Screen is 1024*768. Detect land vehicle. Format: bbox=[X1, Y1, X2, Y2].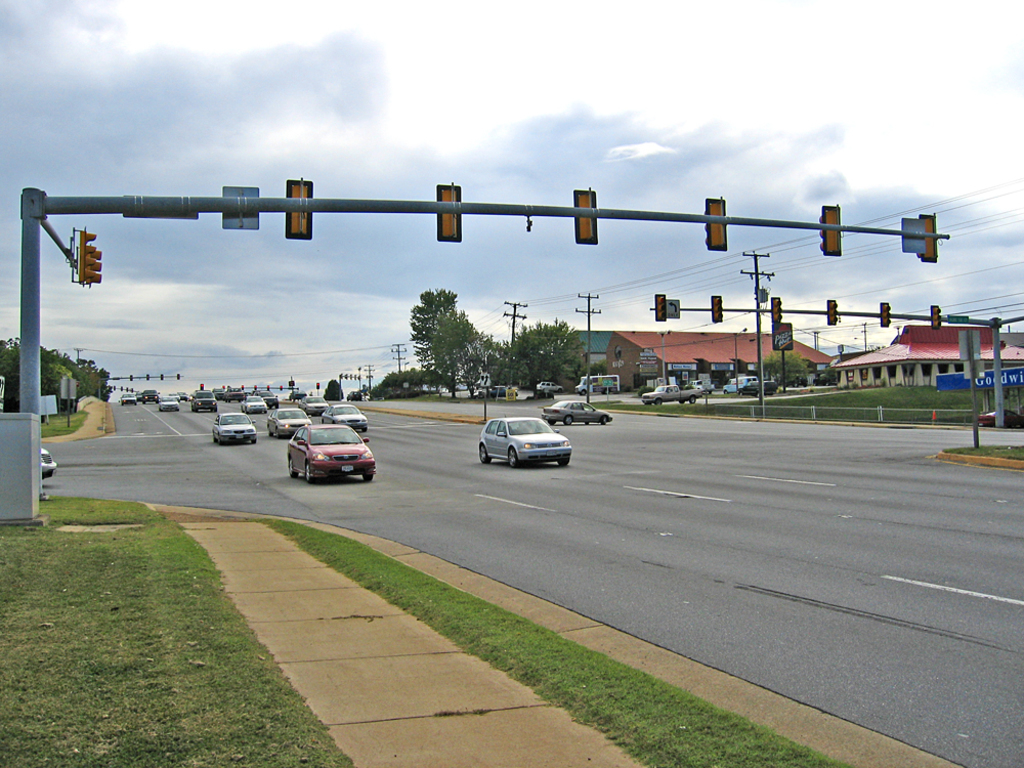
bbox=[323, 403, 367, 428].
